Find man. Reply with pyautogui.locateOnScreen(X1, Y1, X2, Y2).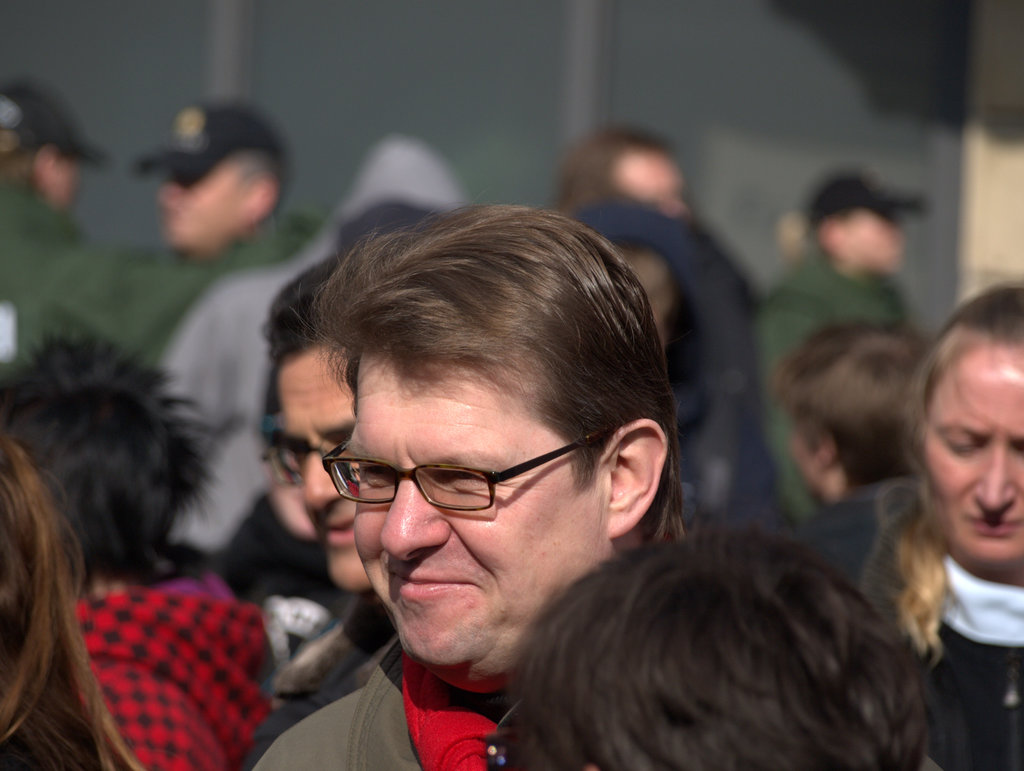
pyautogui.locateOnScreen(0, 67, 112, 364).
